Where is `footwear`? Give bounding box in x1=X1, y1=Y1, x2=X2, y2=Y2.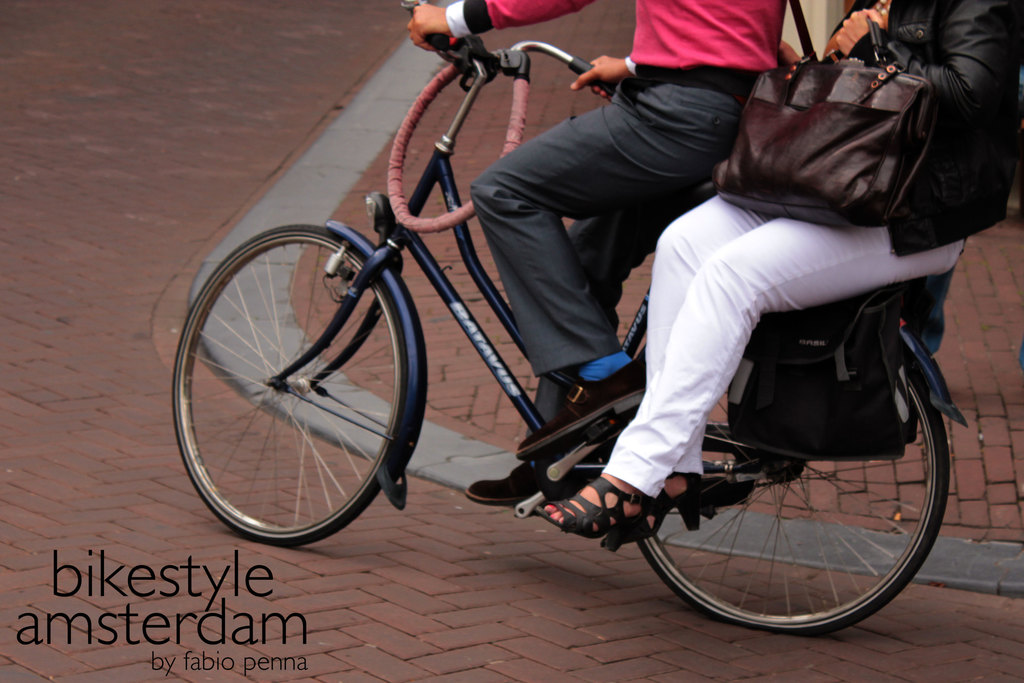
x1=463, y1=454, x2=591, y2=508.
